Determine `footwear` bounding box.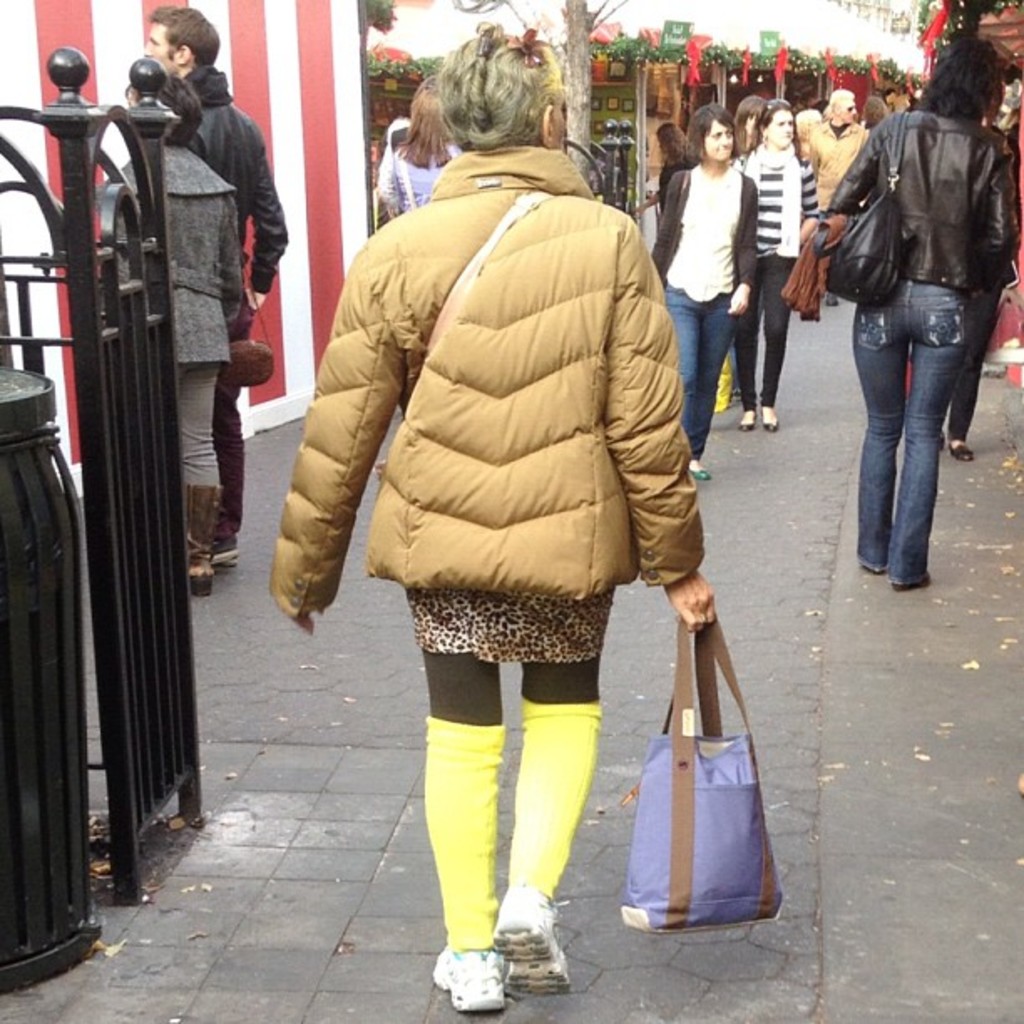
Determined: [x1=937, y1=427, x2=955, y2=452].
